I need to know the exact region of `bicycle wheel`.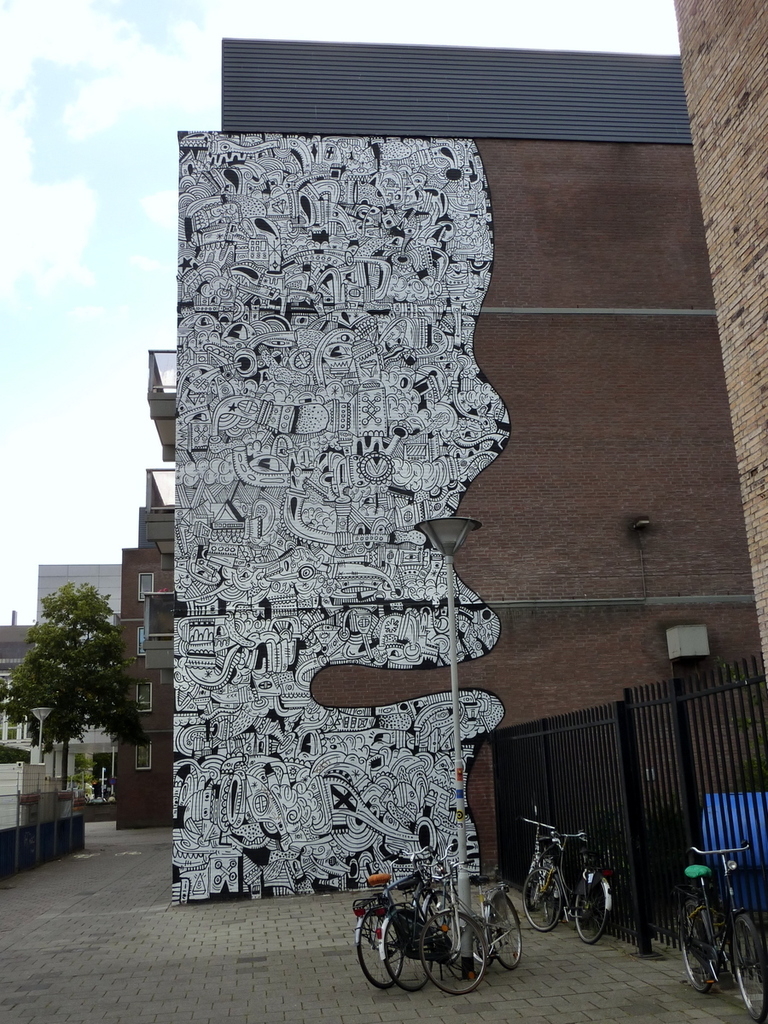
Region: locate(358, 904, 404, 988).
